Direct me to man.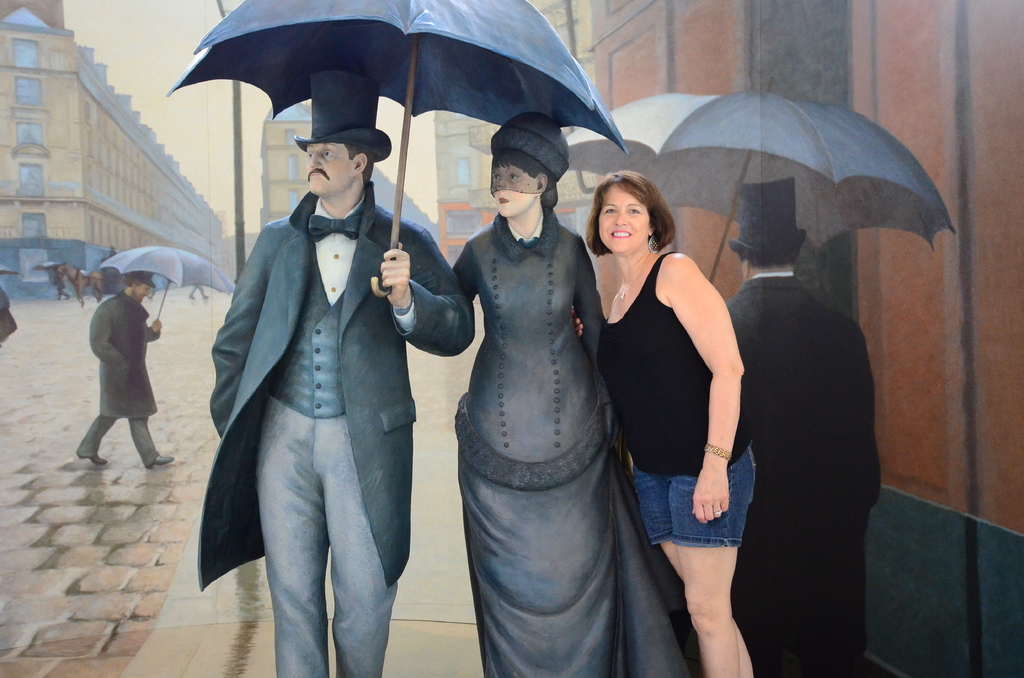
Direction: [x1=722, y1=168, x2=883, y2=677].
